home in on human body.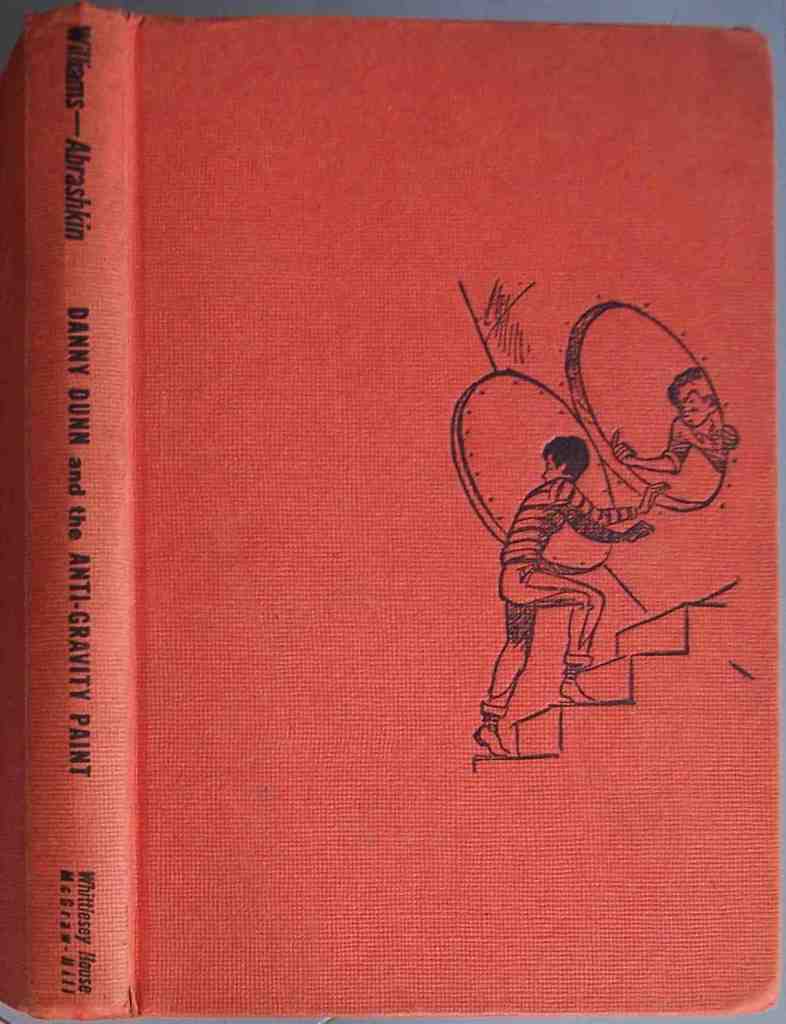
Homed in at (x1=607, y1=372, x2=724, y2=461).
